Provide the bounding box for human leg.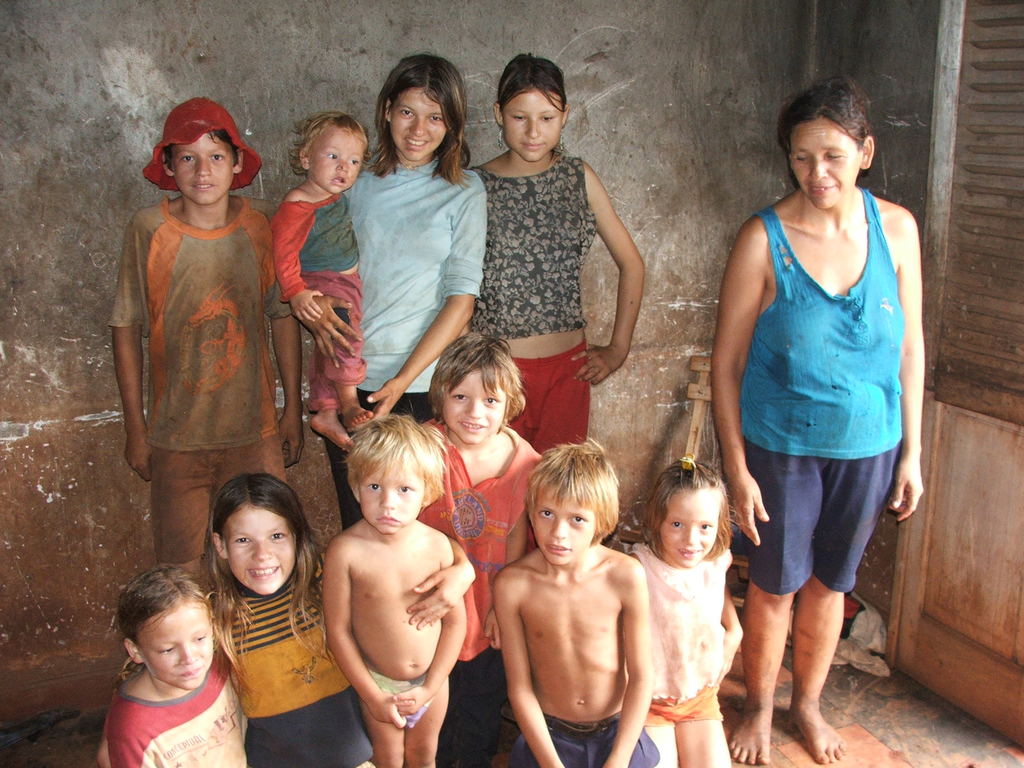
[792, 450, 879, 760].
